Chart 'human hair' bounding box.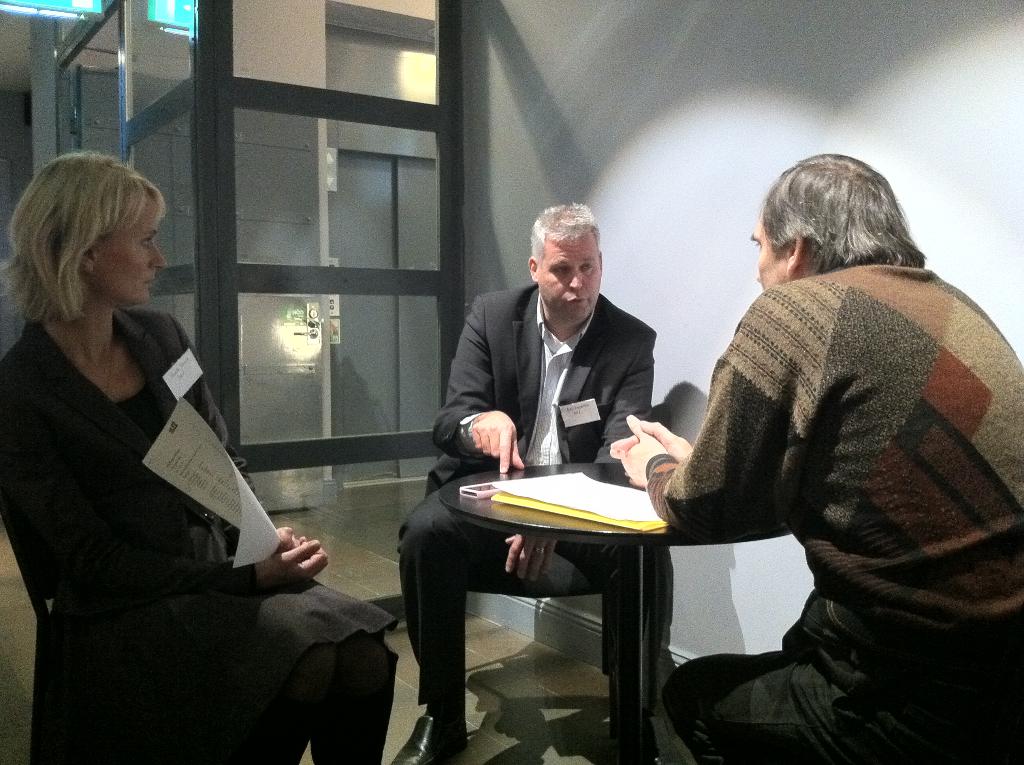
Charted: detection(5, 152, 153, 346).
